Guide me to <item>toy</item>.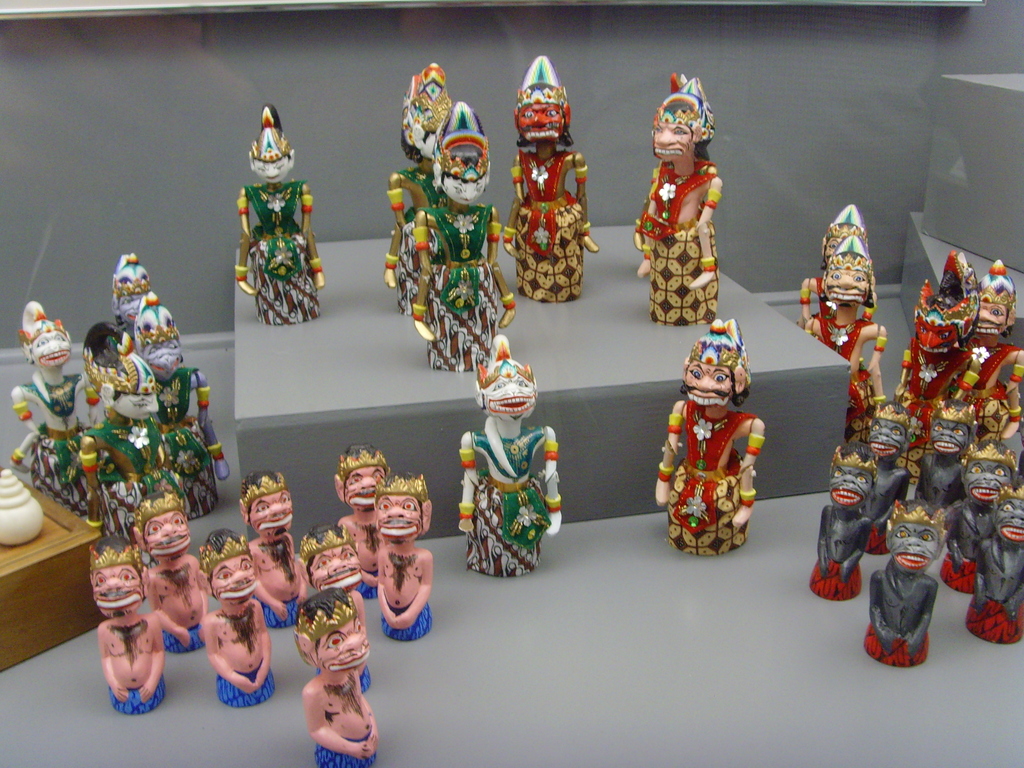
Guidance: [left=108, top=252, right=153, bottom=352].
